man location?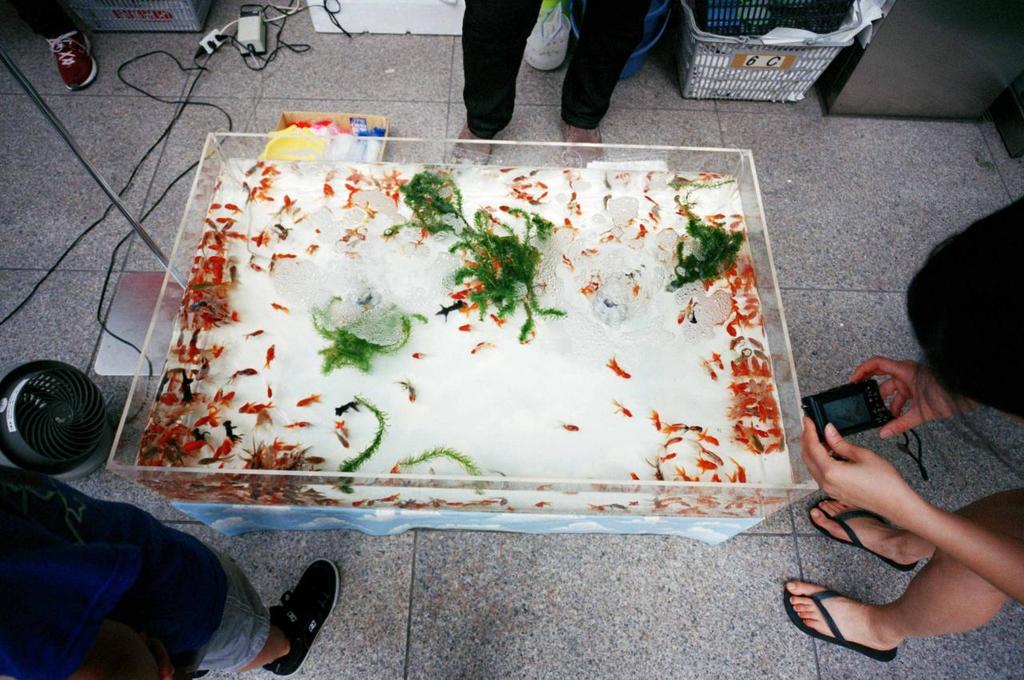
select_region(0, 462, 340, 679)
